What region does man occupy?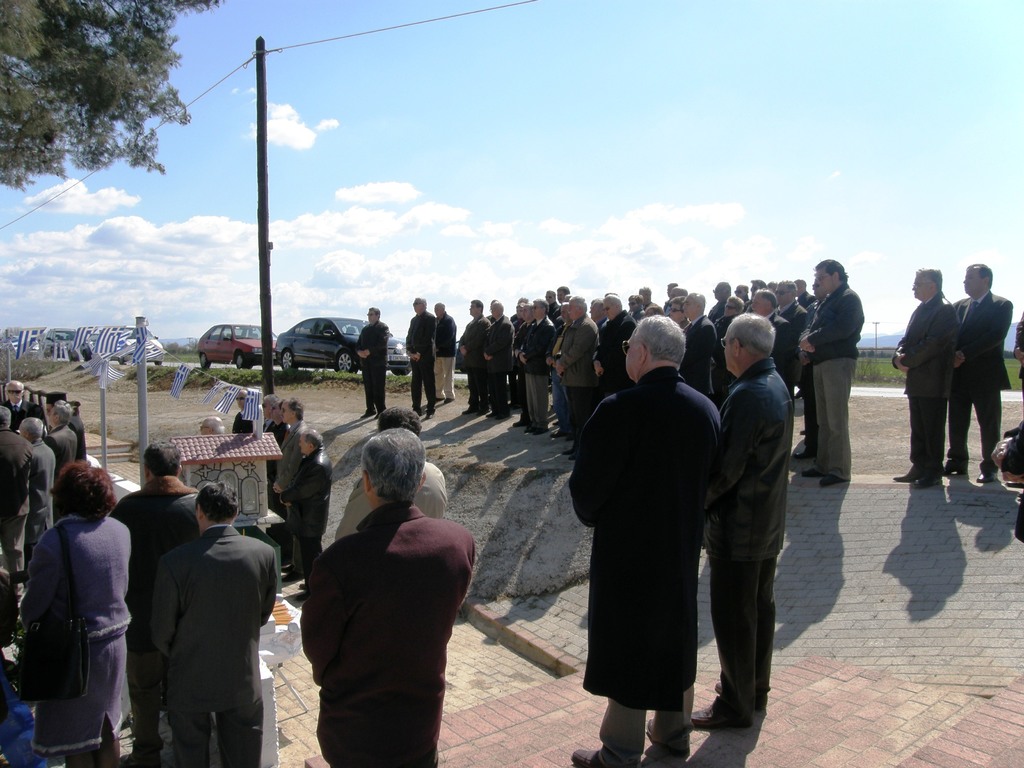
353 306 390 417.
